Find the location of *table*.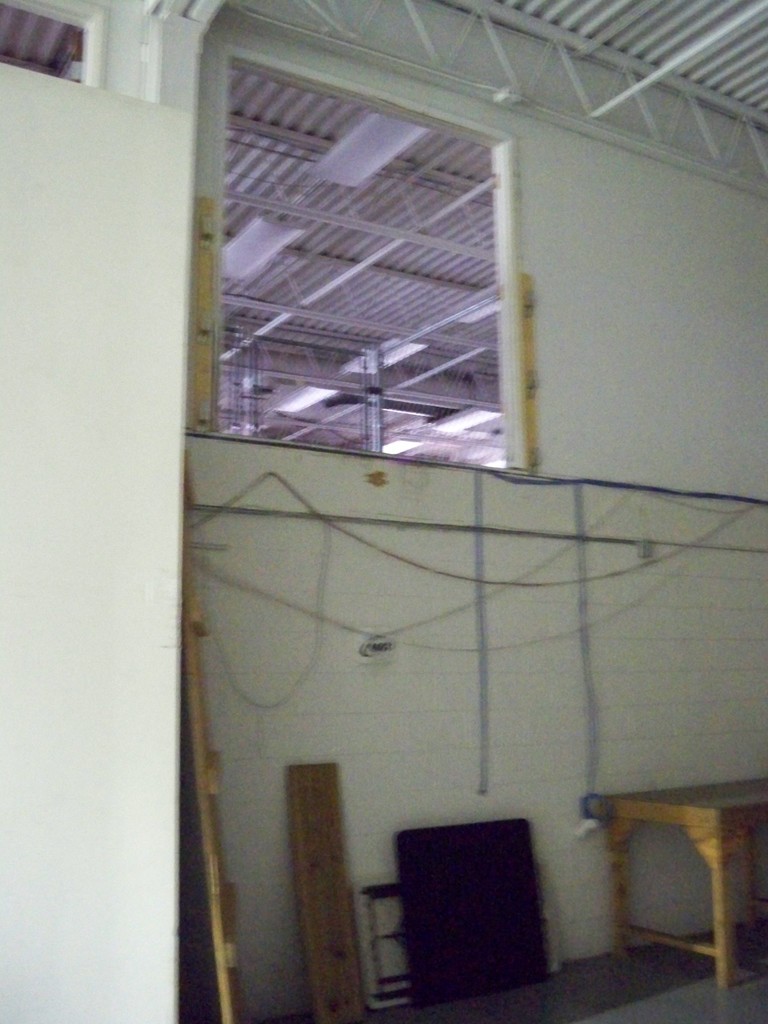
Location: x1=573 y1=774 x2=740 y2=1001.
